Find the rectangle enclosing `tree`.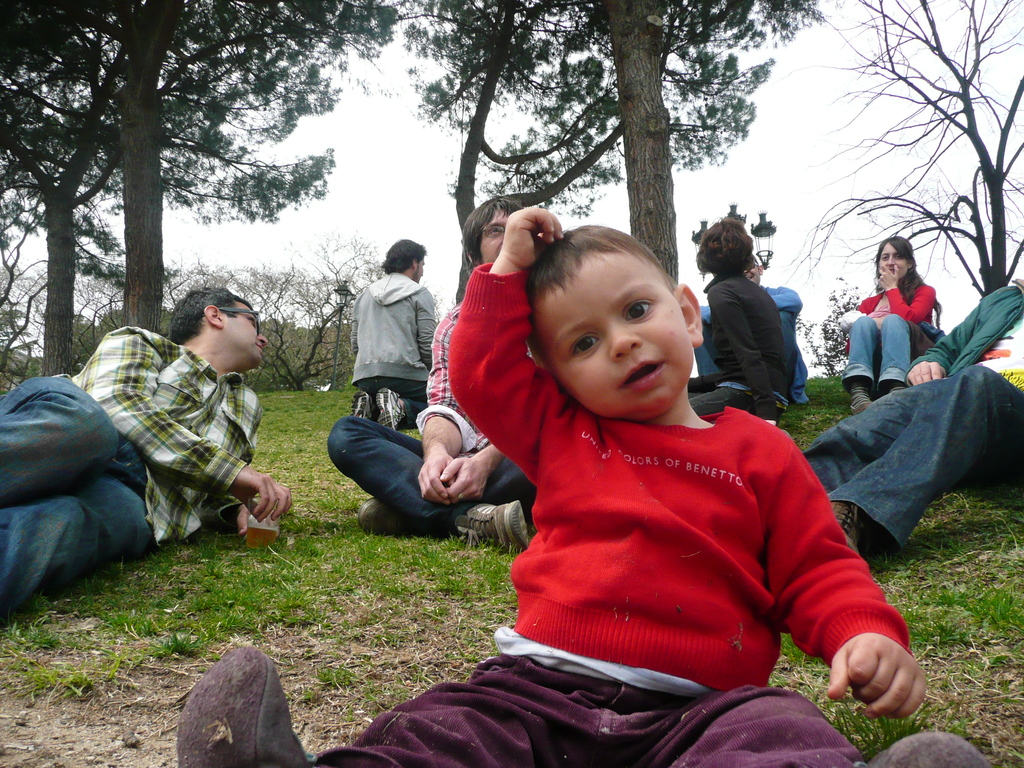
pyautogui.locateOnScreen(0, 0, 397, 374).
